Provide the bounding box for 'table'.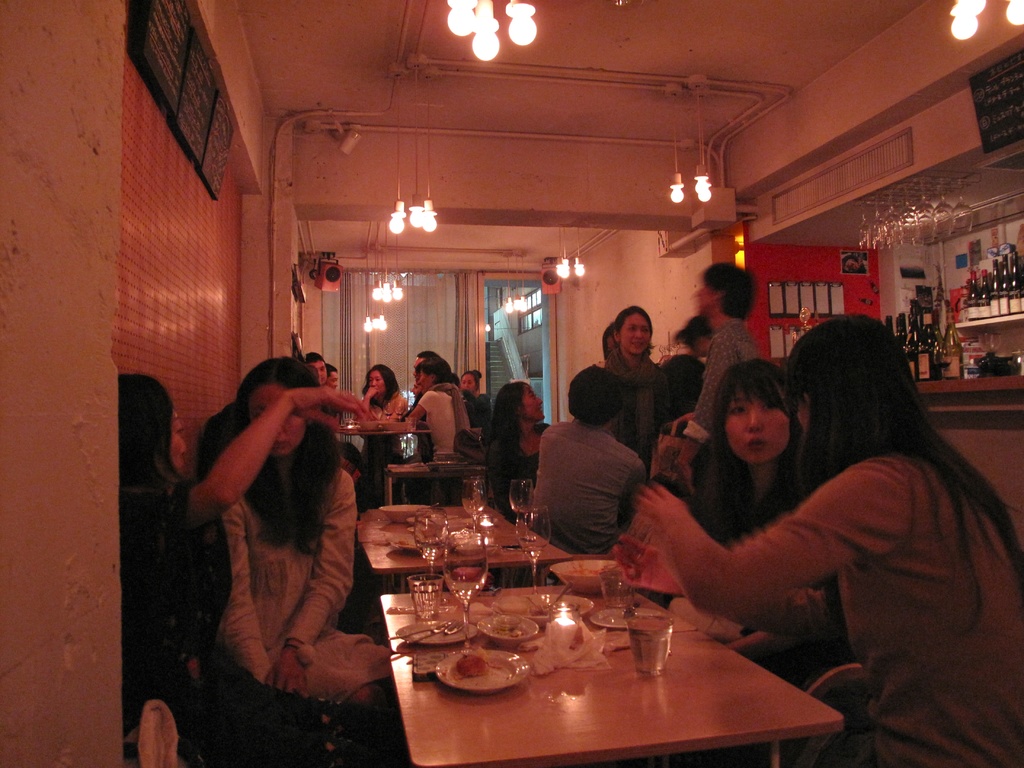
box=[354, 572, 864, 767].
